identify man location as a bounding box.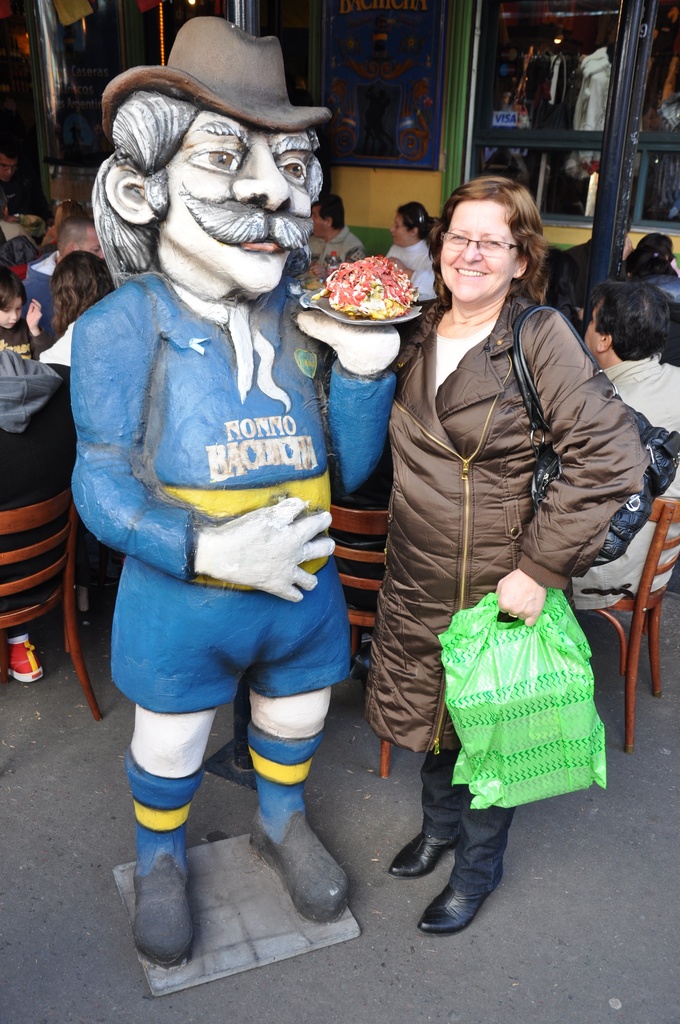
bbox=[62, 28, 383, 942].
